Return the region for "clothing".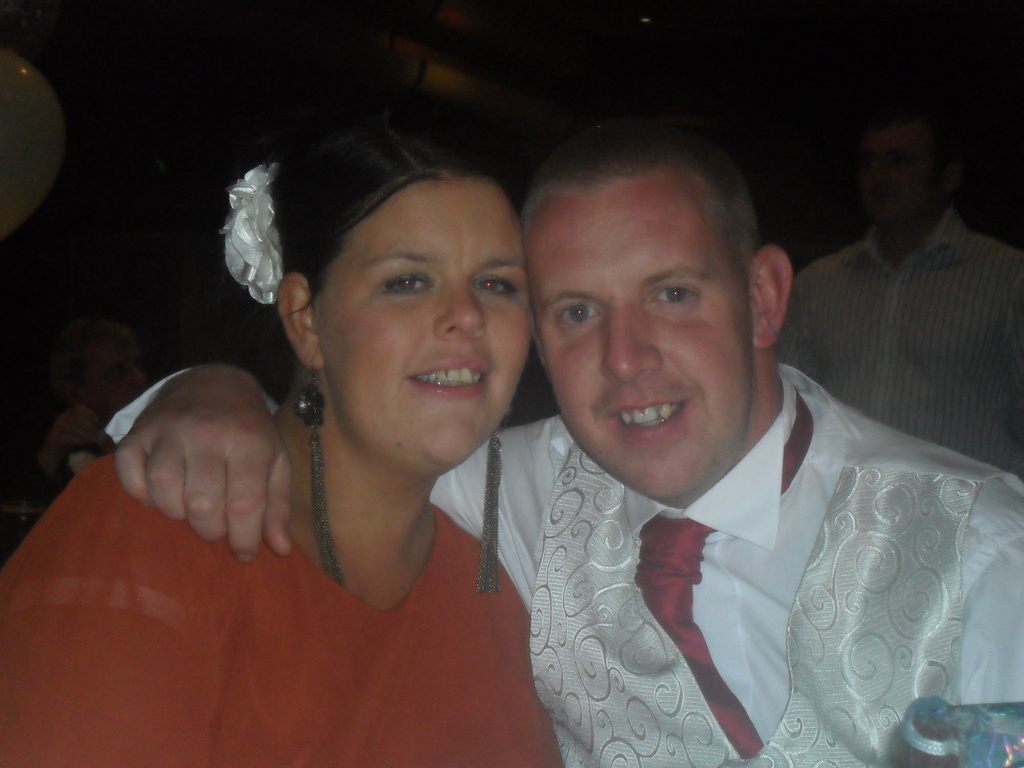
x1=105 y1=363 x2=1023 y2=767.
